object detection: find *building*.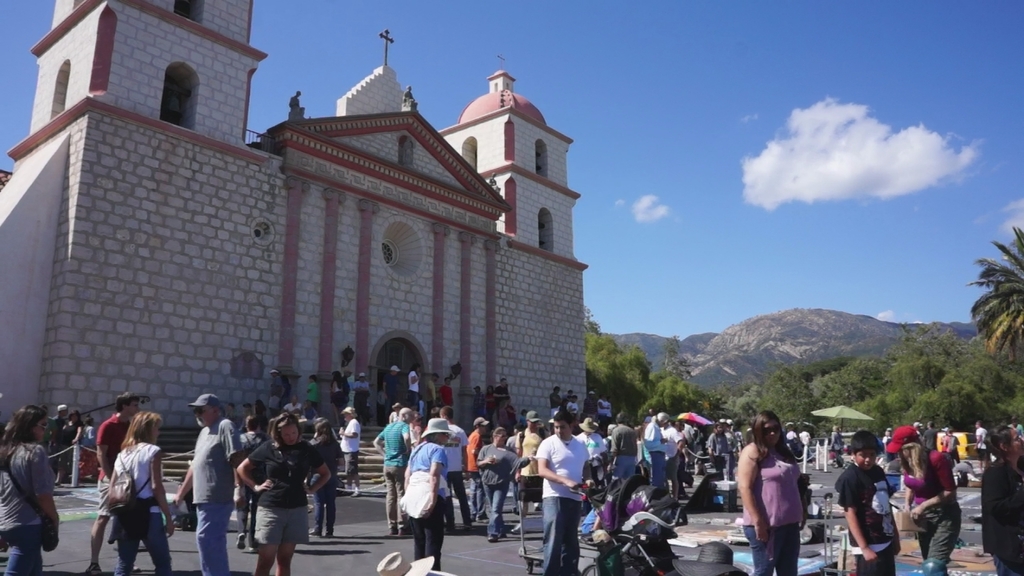
box(0, 0, 586, 430).
